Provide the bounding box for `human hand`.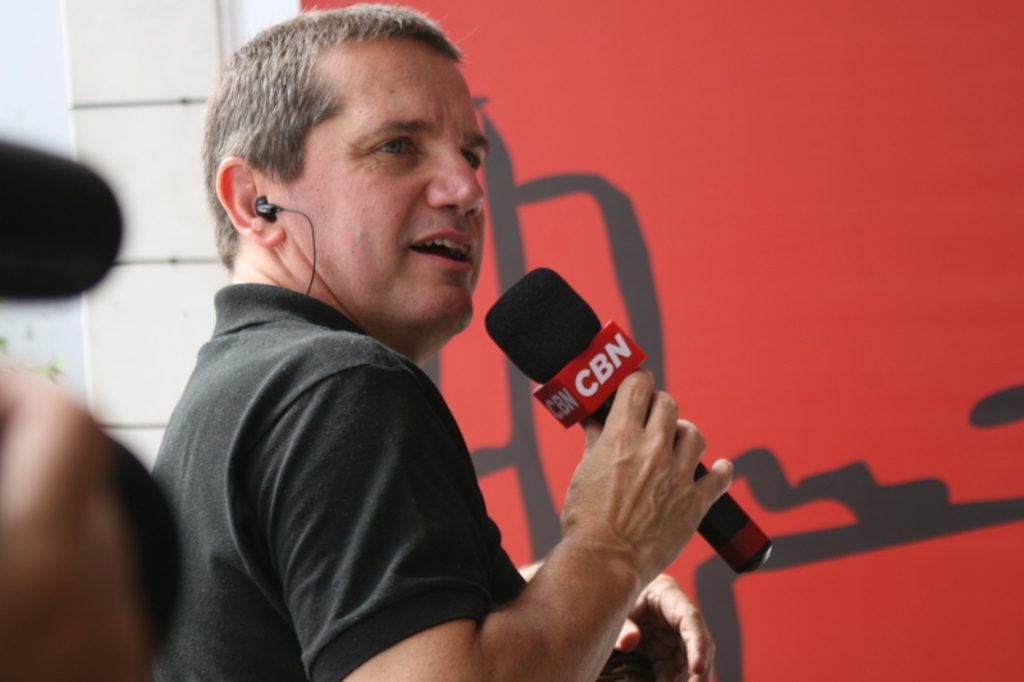
(613,572,718,681).
